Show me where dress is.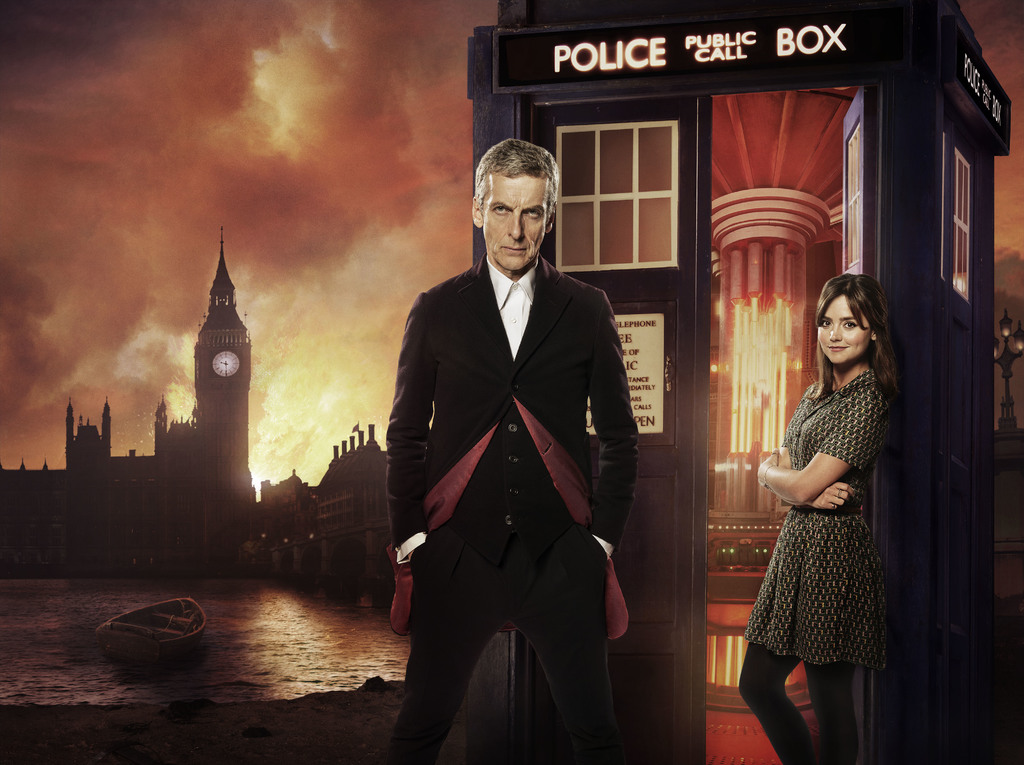
dress is at [x1=755, y1=361, x2=897, y2=672].
